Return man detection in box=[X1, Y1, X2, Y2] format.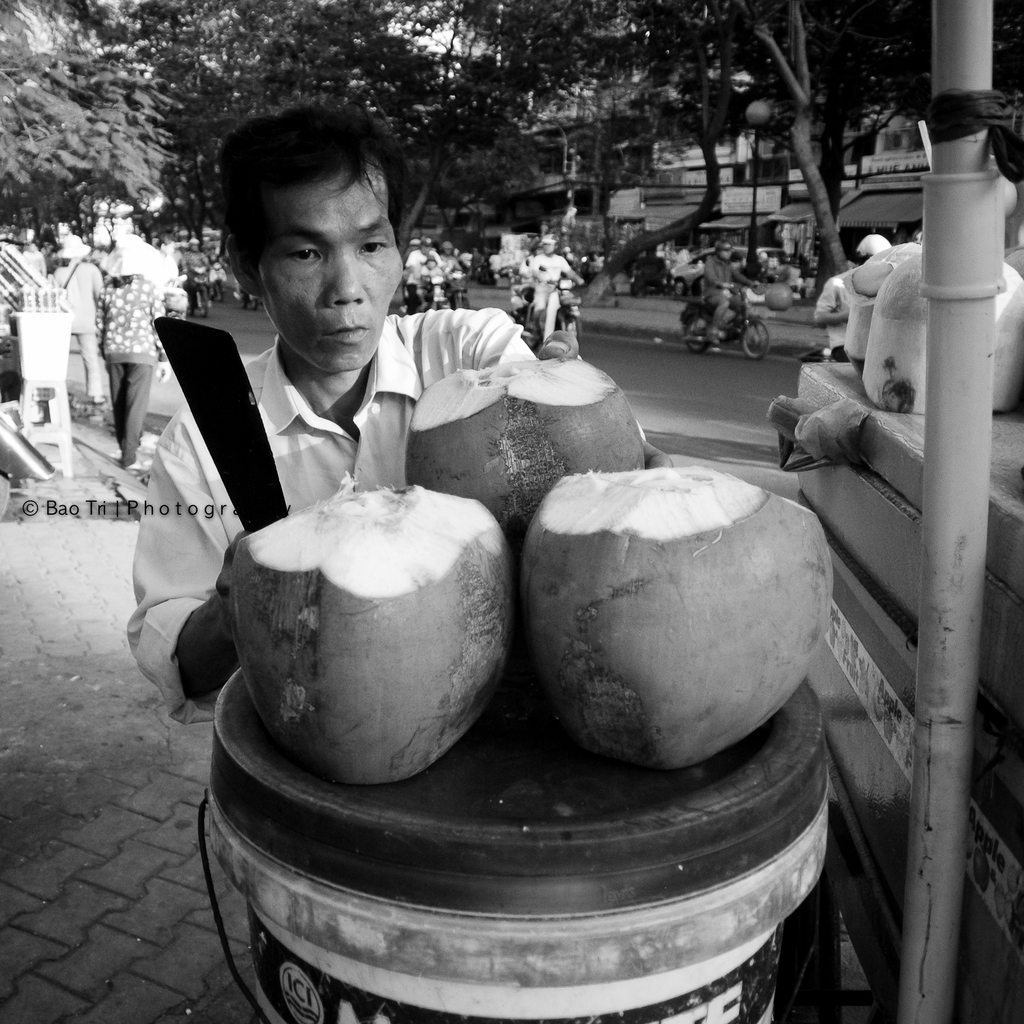
box=[120, 106, 676, 722].
